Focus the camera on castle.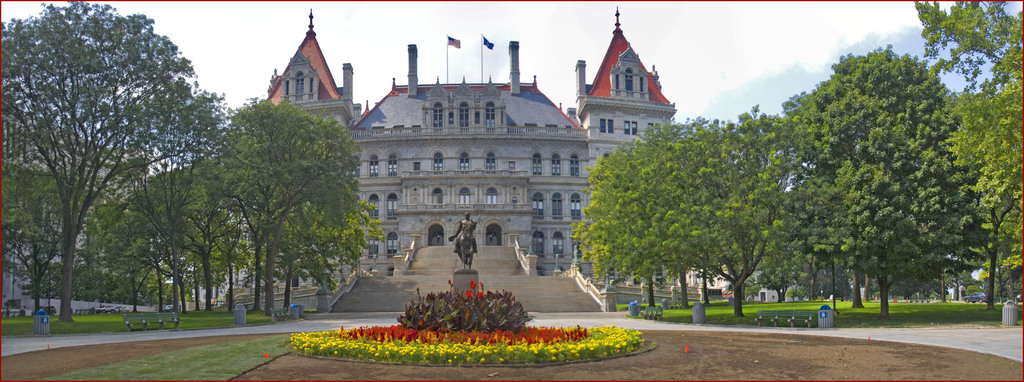
Focus region: bbox(212, 7, 735, 315).
